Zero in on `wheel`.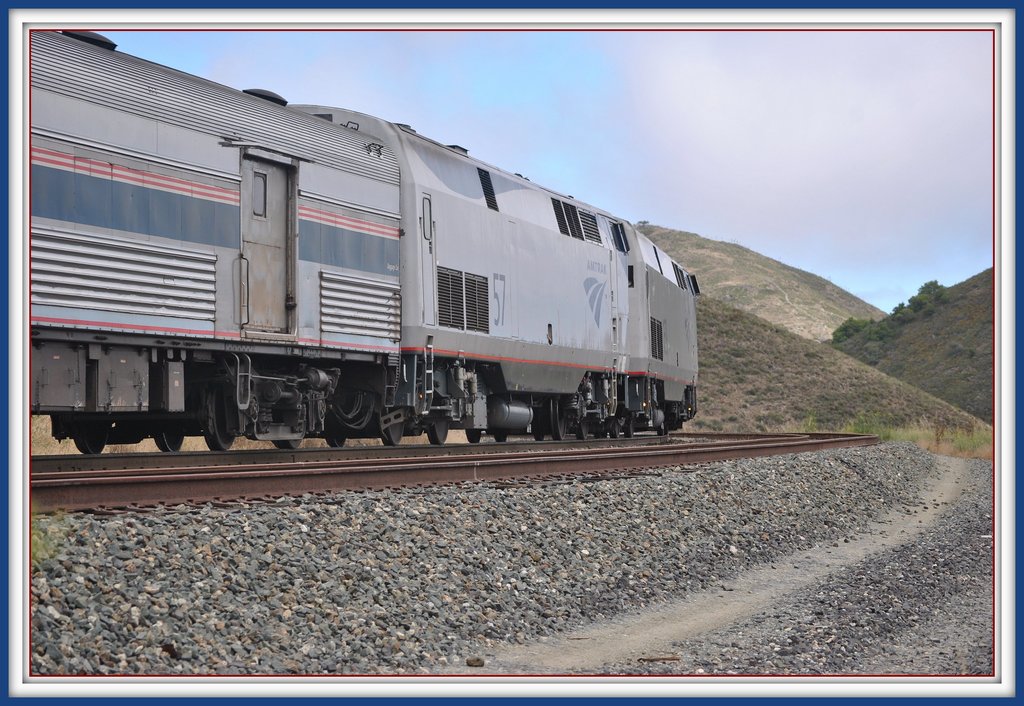
Zeroed in: detection(152, 422, 186, 450).
